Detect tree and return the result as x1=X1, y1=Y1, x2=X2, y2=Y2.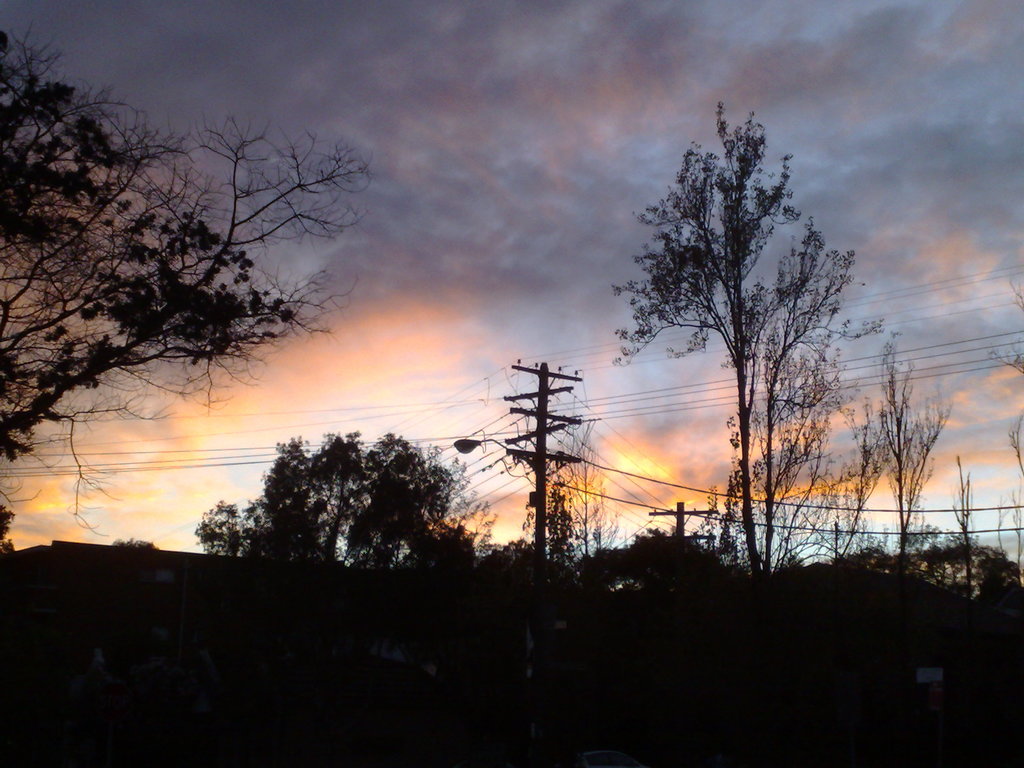
x1=615, y1=97, x2=876, y2=579.
